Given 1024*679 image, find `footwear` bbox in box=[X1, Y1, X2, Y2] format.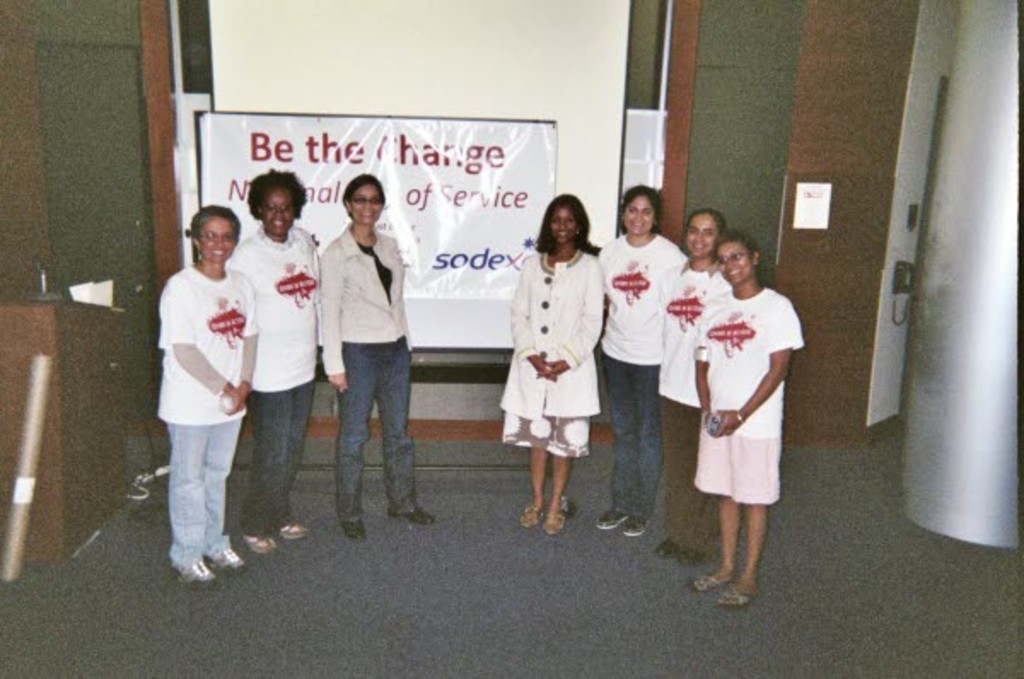
box=[275, 520, 311, 546].
